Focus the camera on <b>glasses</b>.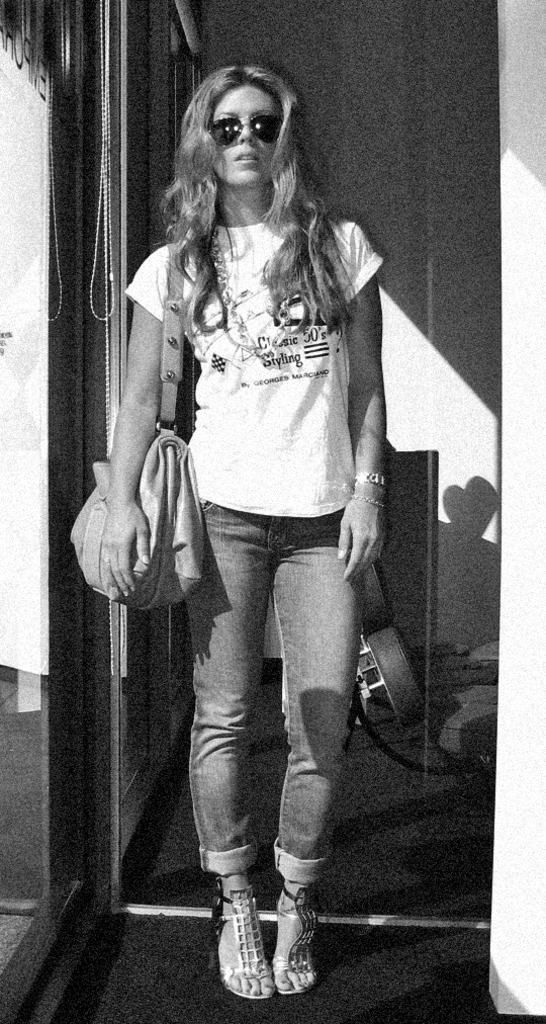
Focus region: bbox=[187, 99, 288, 140].
